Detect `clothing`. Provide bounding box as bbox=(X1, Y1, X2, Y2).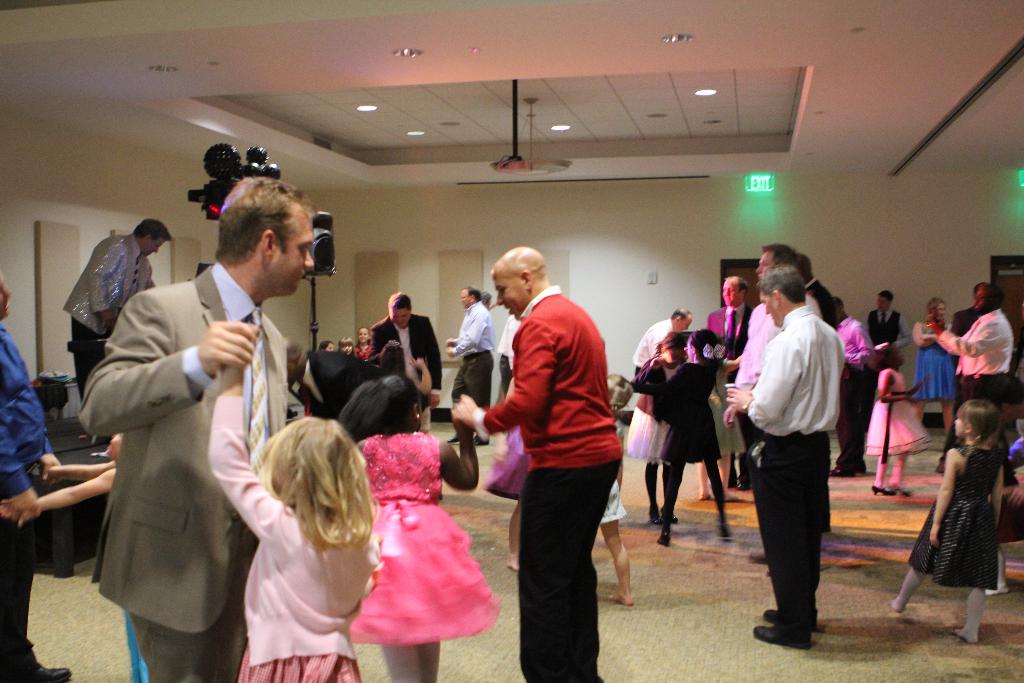
bbox=(737, 306, 845, 641).
